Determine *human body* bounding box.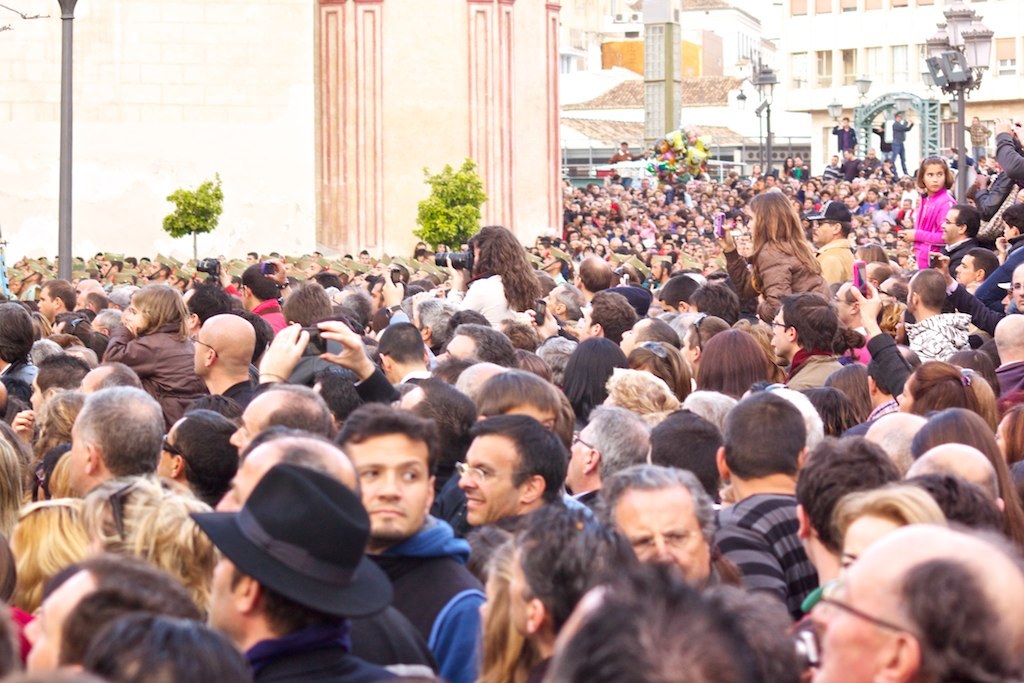
Determined: locate(659, 269, 712, 316).
